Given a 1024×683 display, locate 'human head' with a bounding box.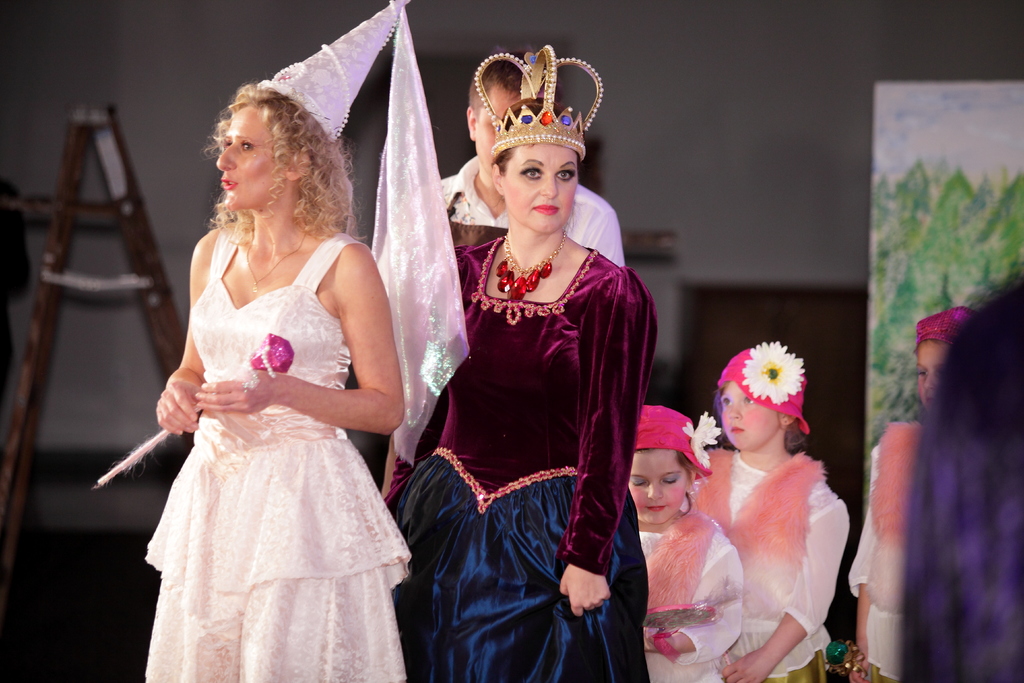
Located: (left=492, top=99, right=581, bottom=230).
